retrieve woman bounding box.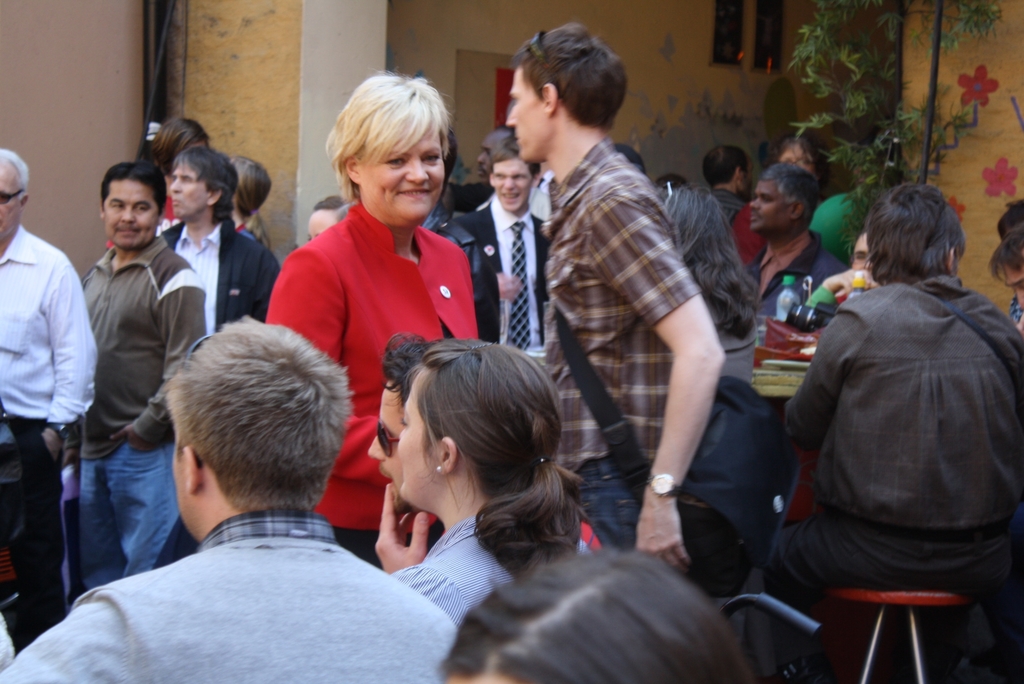
Bounding box: 323/327/618/635.
